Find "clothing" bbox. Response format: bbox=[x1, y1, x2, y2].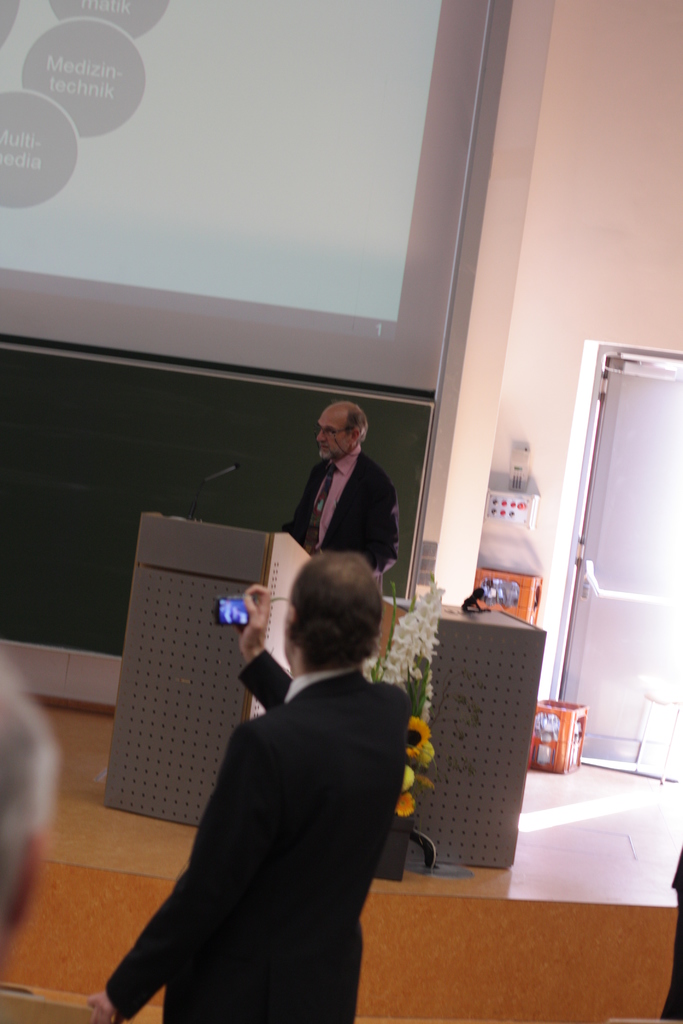
bbox=[285, 421, 406, 571].
